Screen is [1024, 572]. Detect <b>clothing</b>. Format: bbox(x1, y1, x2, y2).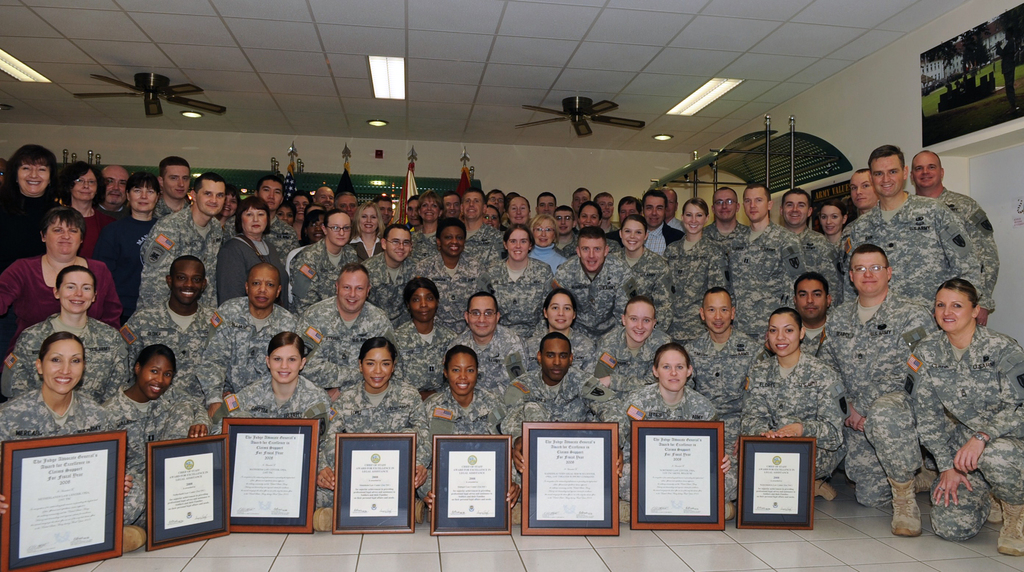
bbox(0, 253, 125, 343).
